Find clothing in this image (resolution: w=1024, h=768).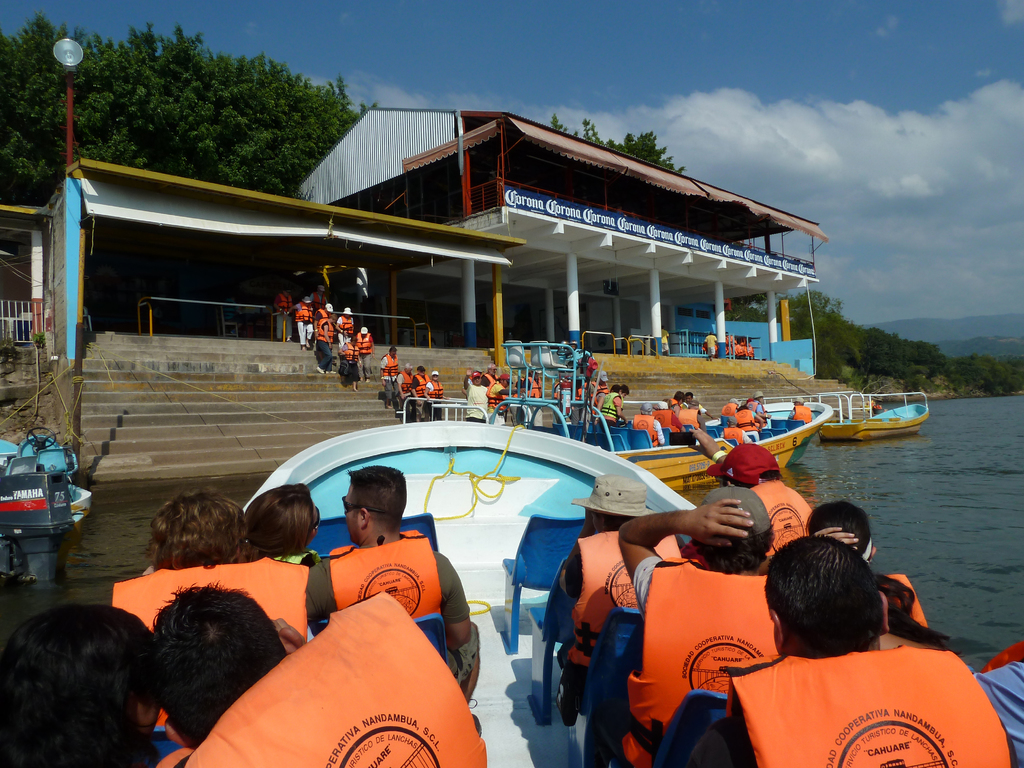
{"left": 749, "top": 477, "right": 812, "bottom": 559}.
